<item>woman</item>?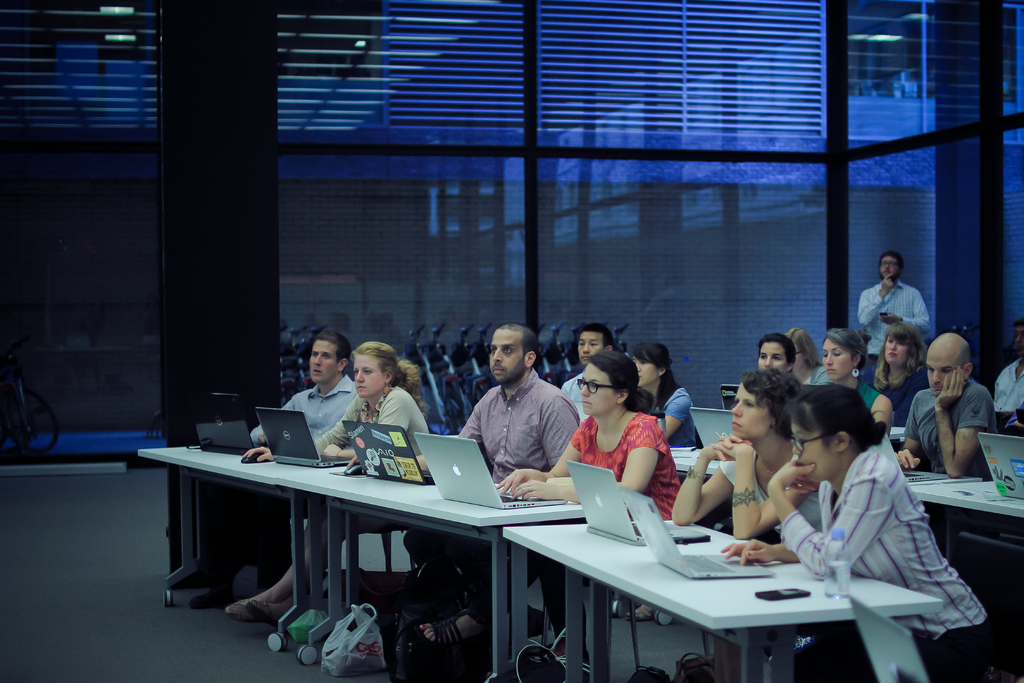
x1=669 y1=370 x2=821 y2=534
